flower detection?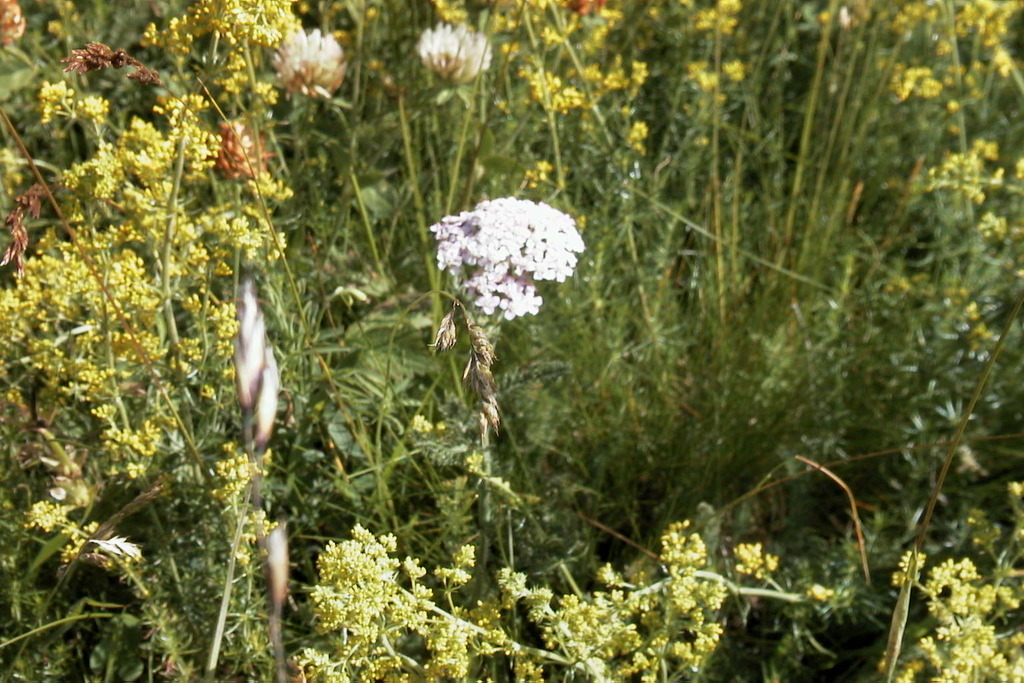
[x1=263, y1=23, x2=349, y2=101]
